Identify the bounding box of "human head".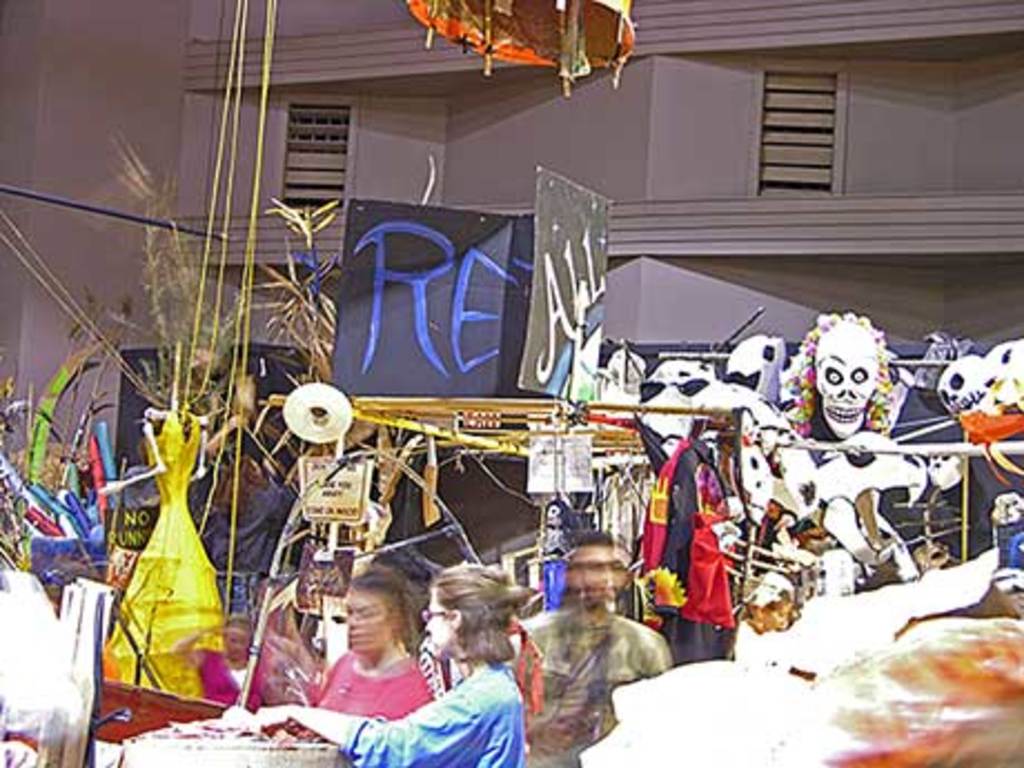
737:410:759:447.
